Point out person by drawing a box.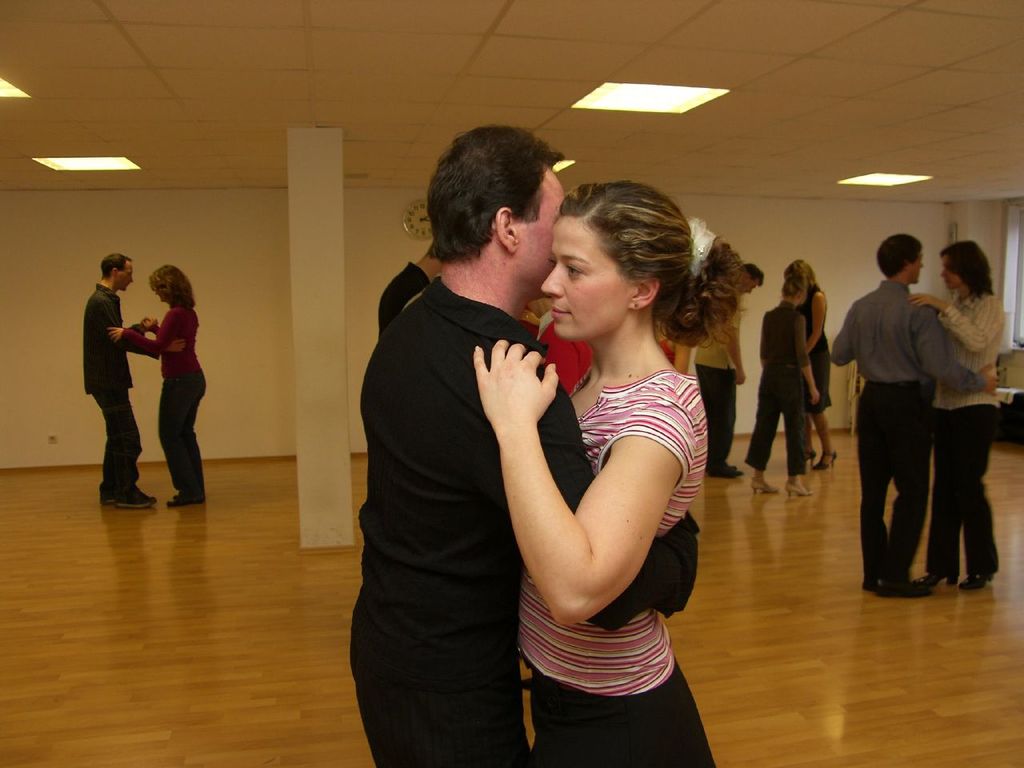
(105, 255, 209, 506).
